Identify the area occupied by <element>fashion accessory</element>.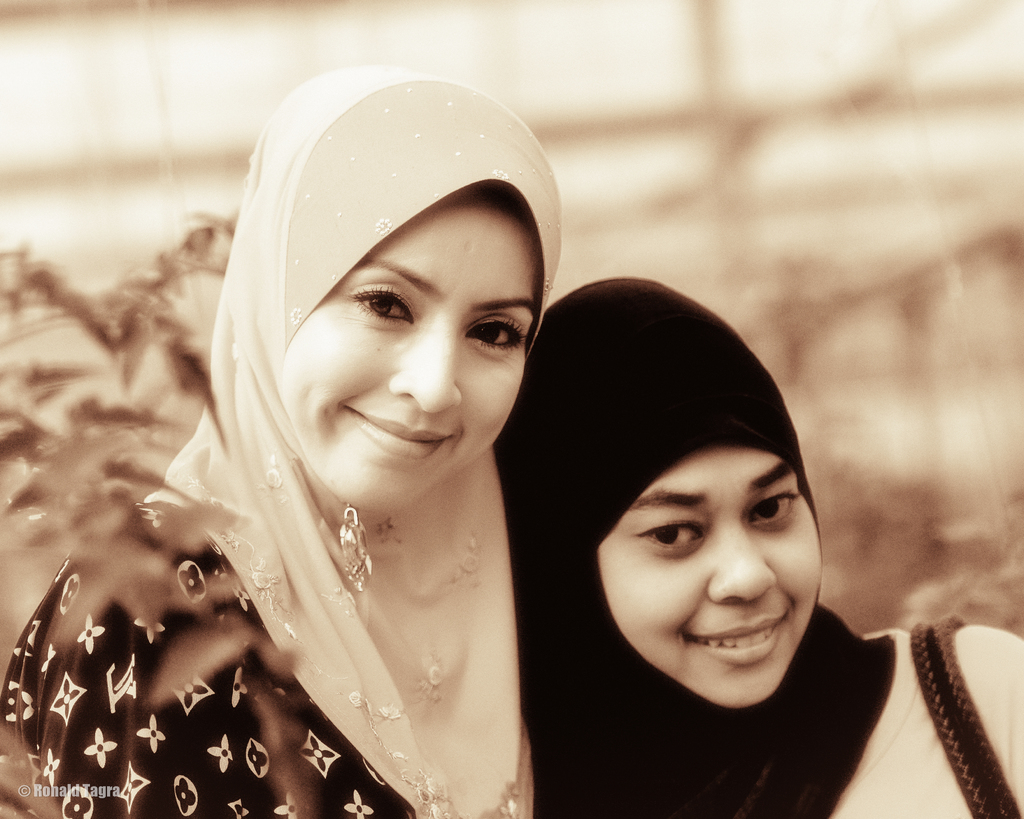
Area: (left=334, top=507, right=374, bottom=599).
